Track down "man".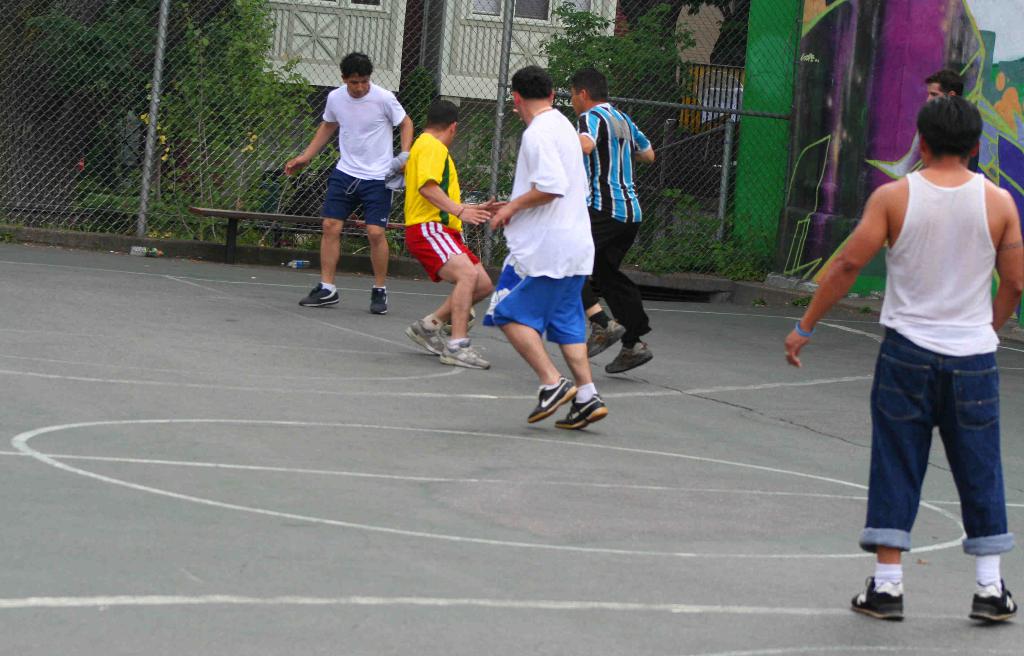
Tracked to x1=496, y1=67, x2=593, y2=425.
